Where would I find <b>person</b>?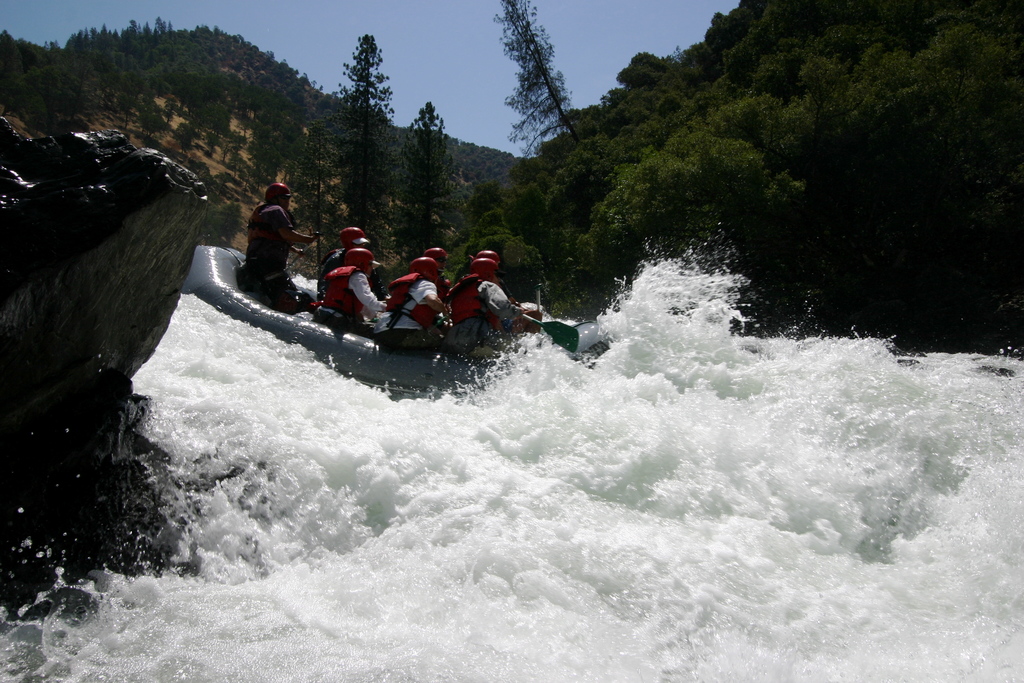
At (left=372, top=257, right=445, bottom=347).
